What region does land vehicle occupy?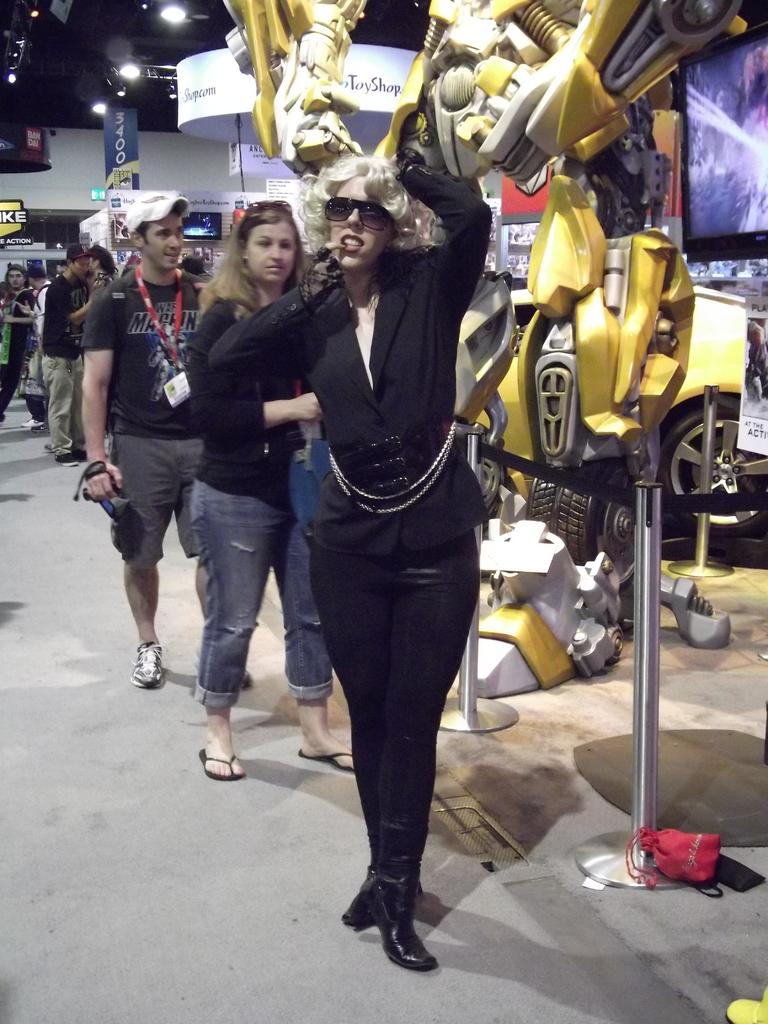
left=221, top=0, right=767, bottom=594.
